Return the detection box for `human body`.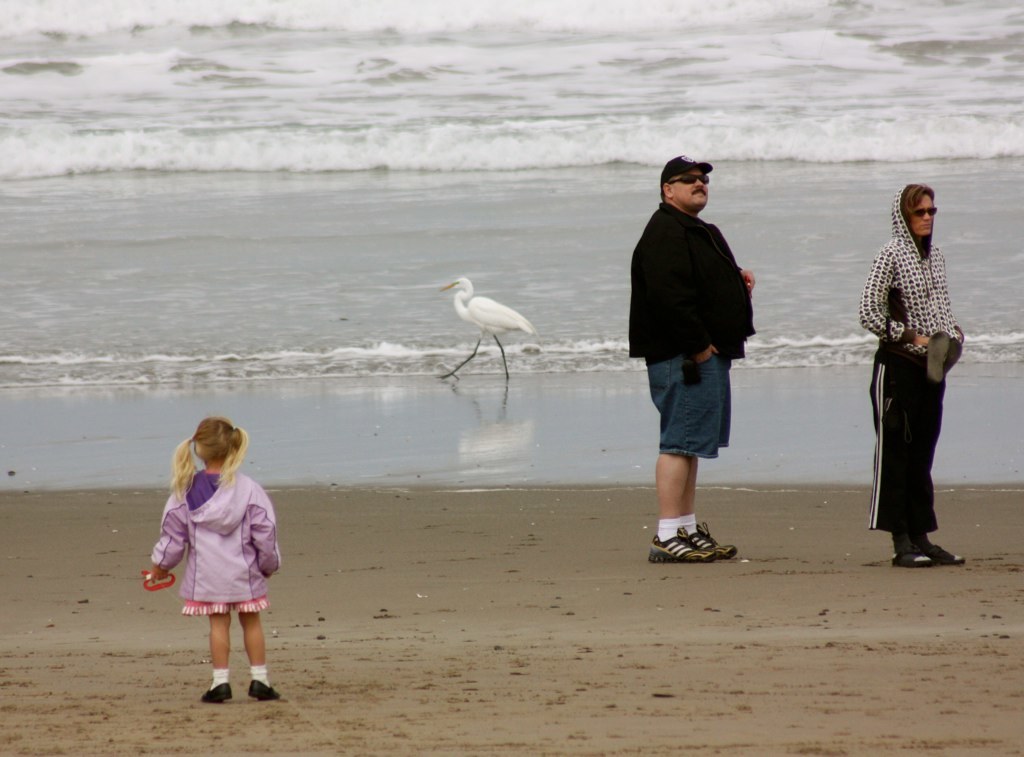
{"x1": 631, "y1": 156, "x2": 755, "y2": 560}.
